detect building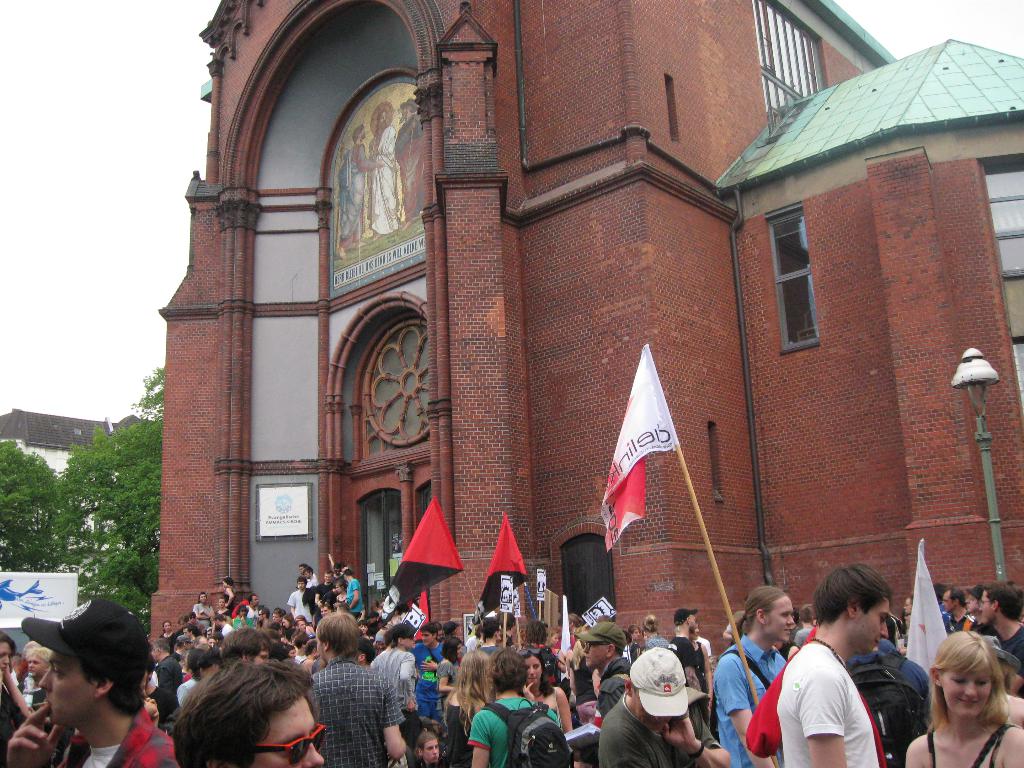
[0, 412, 141, 477]
